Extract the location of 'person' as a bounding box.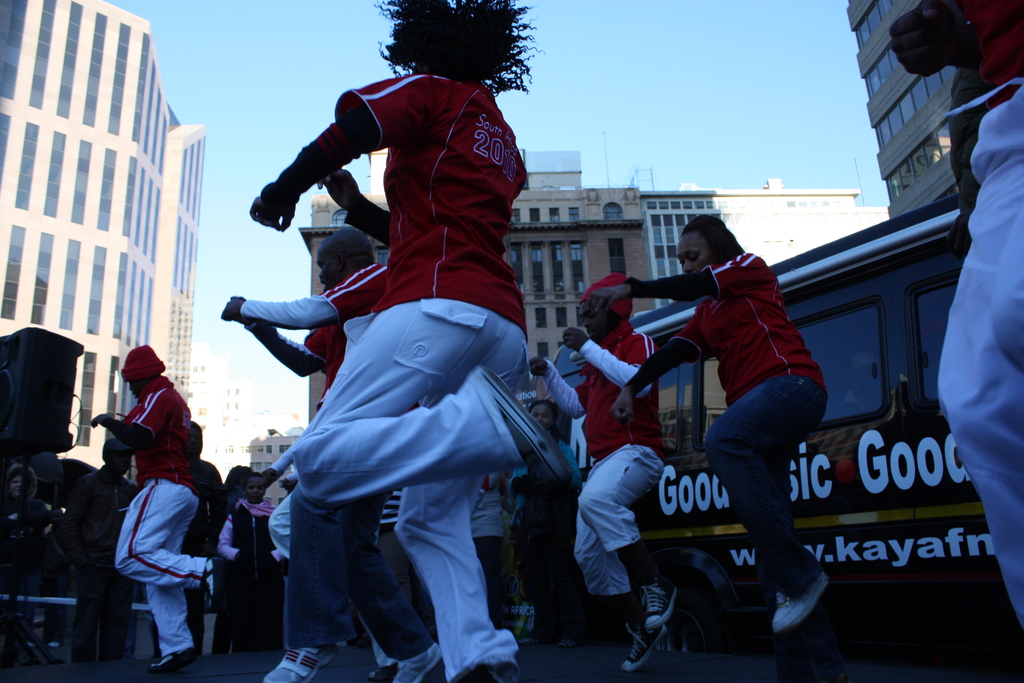
(889, 0, 1023, 639).
